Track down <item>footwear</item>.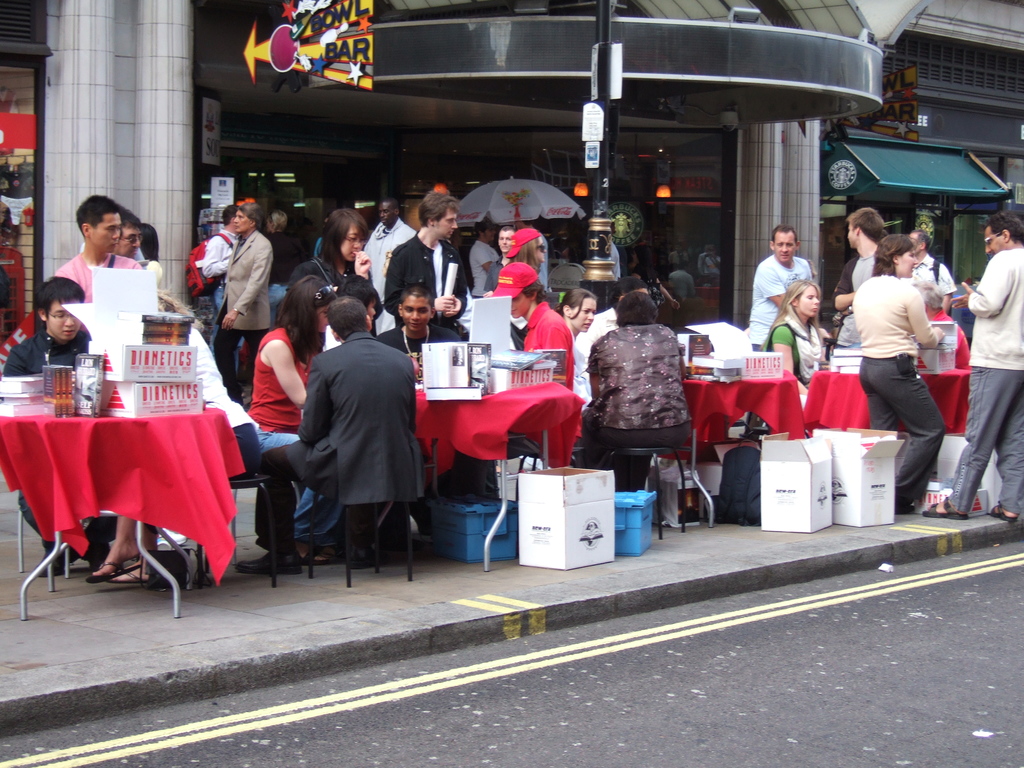
Tracked to detection(88, 547, 144, 579).
